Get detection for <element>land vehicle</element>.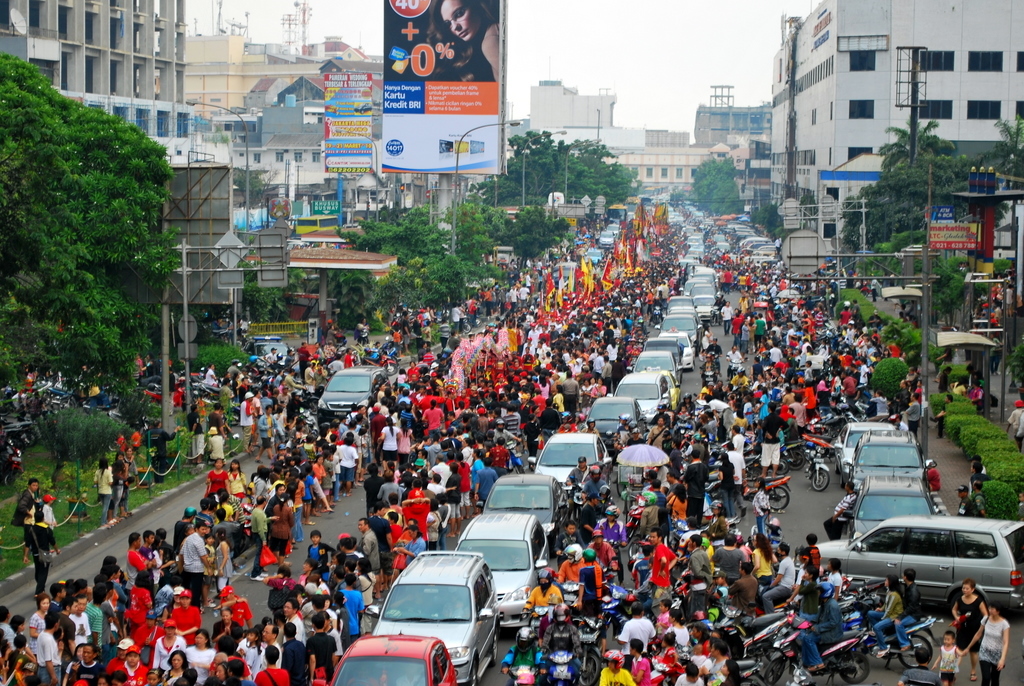
Detection: <region>807, 441, 829, 485</region>.
